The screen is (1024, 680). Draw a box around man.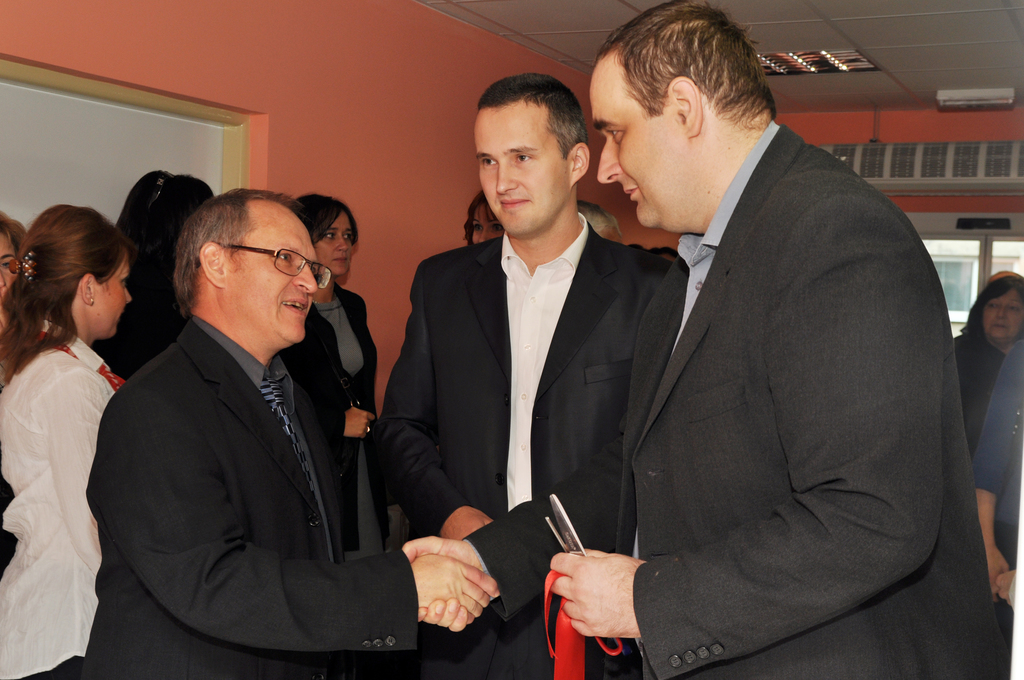
bbox=[568, 20, 987, 663].
